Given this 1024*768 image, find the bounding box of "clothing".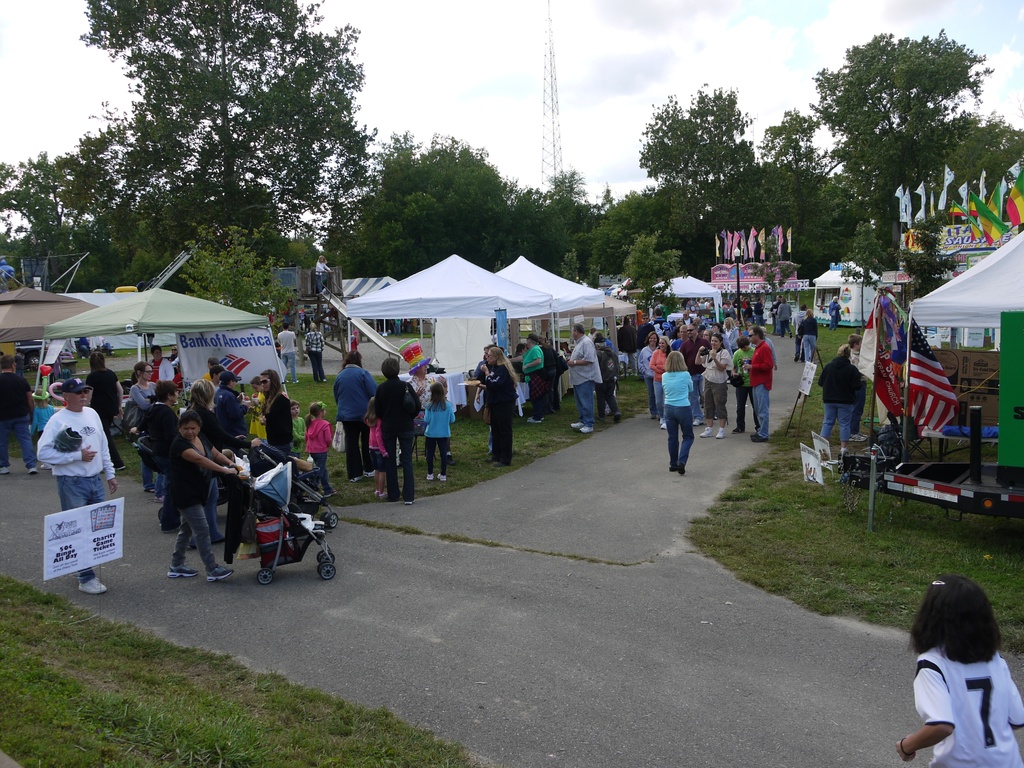
detection(909, 642, 1023, 767).
